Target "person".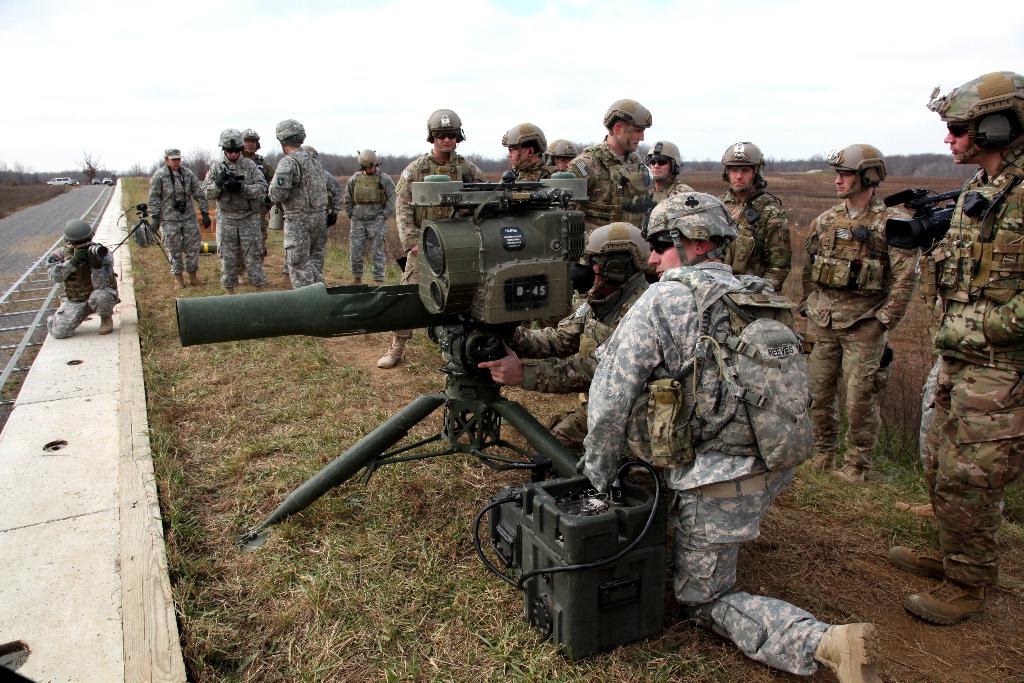
Target region: [719, 145, 787, 290].
